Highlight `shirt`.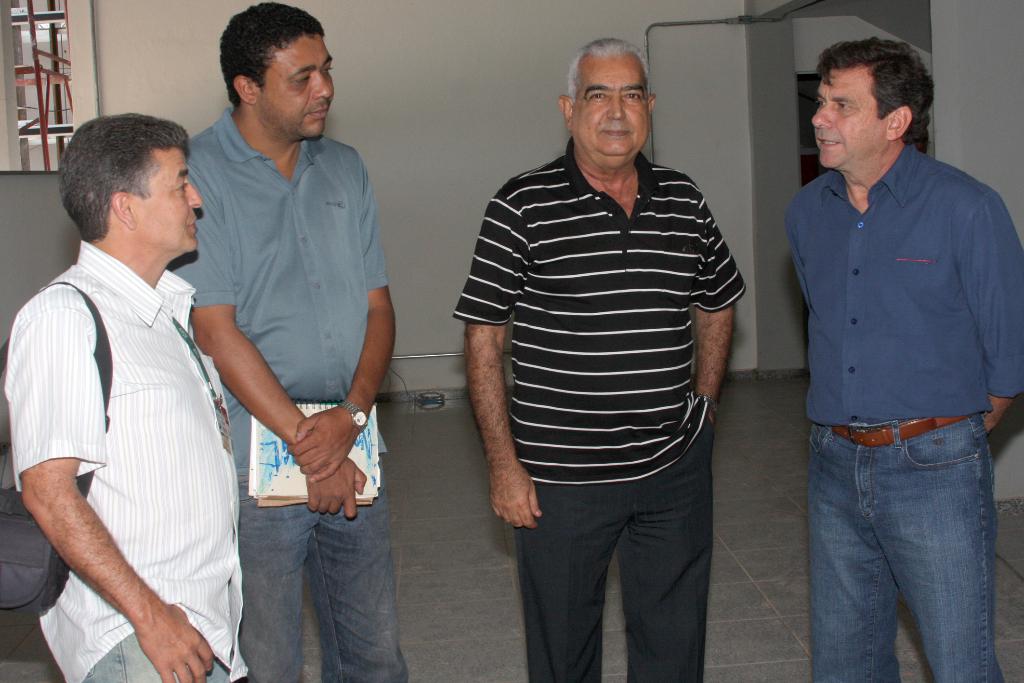
Highlighted region: (x1=467, y1=44, x2=744, y2=508).
